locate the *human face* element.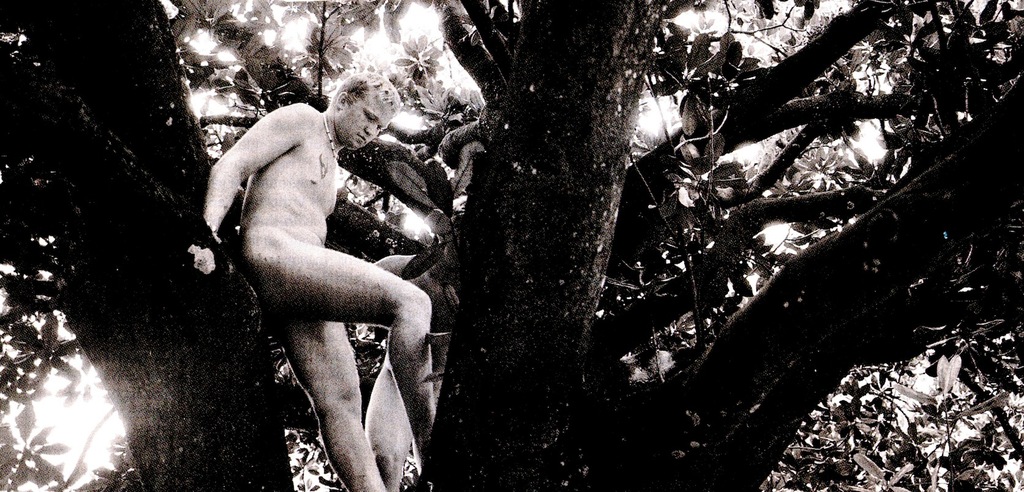
Element bbox: {"left": 340, "top": 92, "right": 394, "bottom": 148}.
